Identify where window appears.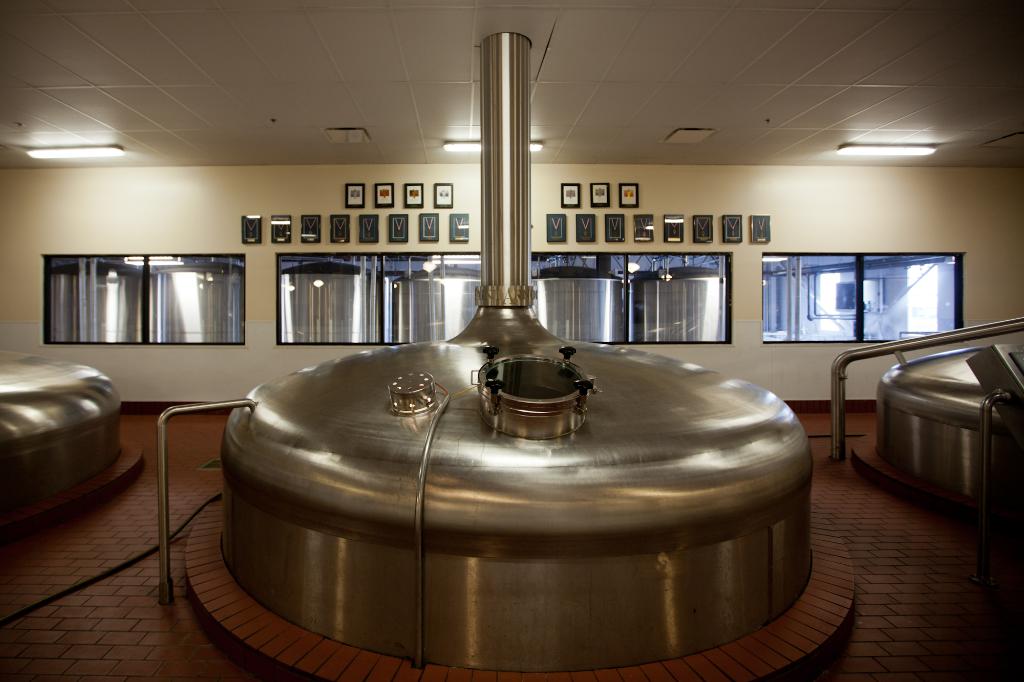
Appears at 274:251:481:345.
